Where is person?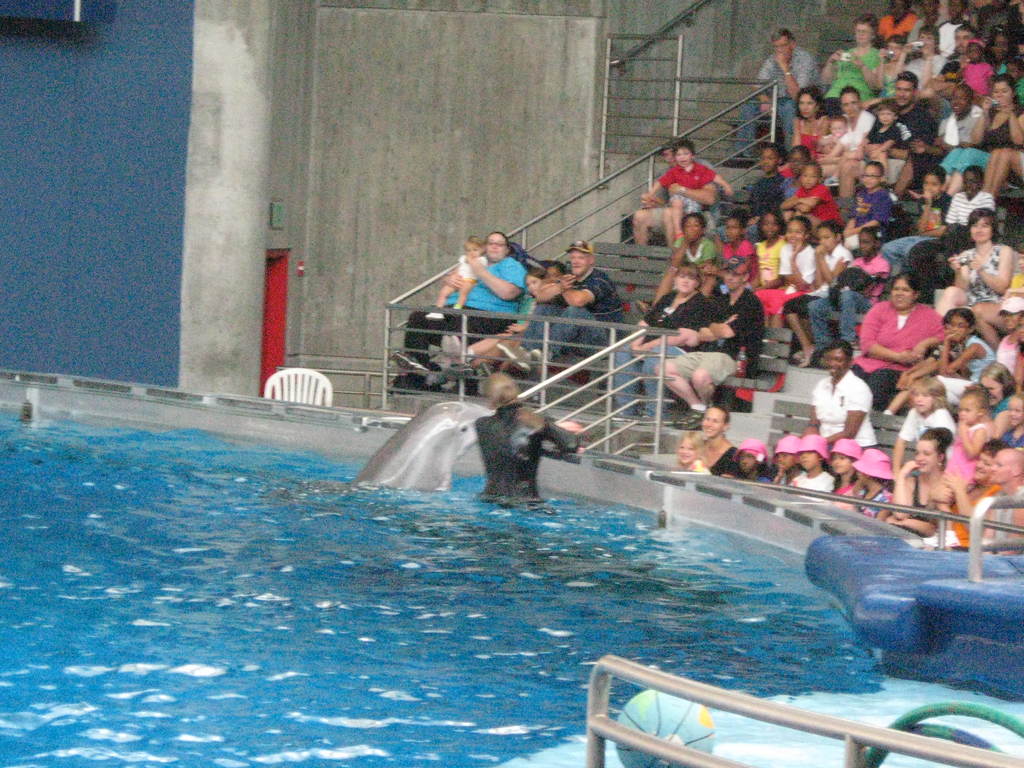
bbox=[431, 214, 541, 362].
